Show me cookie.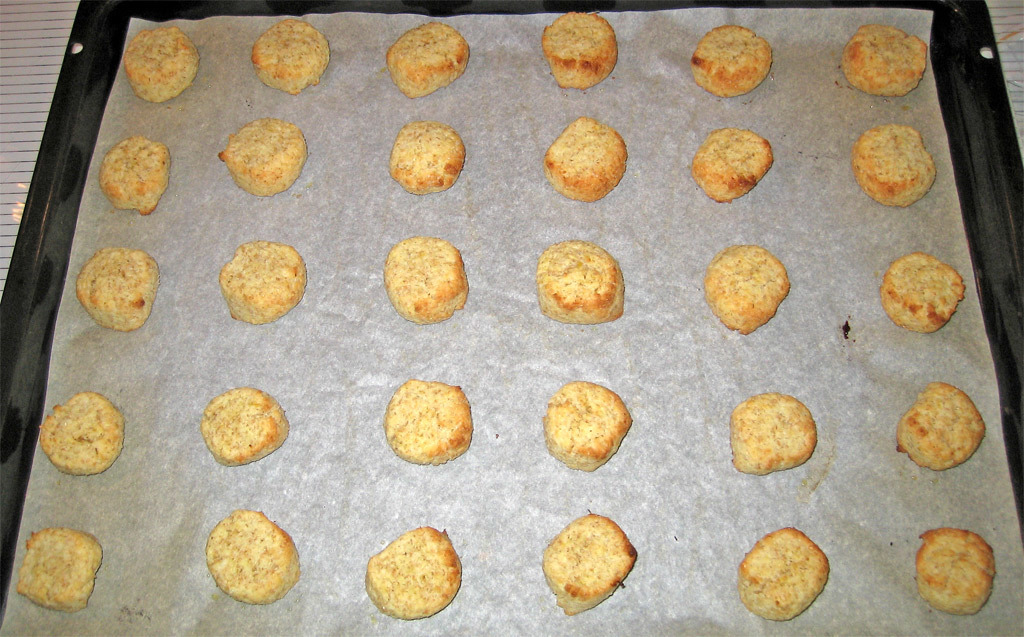
cookie is here: 382:20:470:101.
